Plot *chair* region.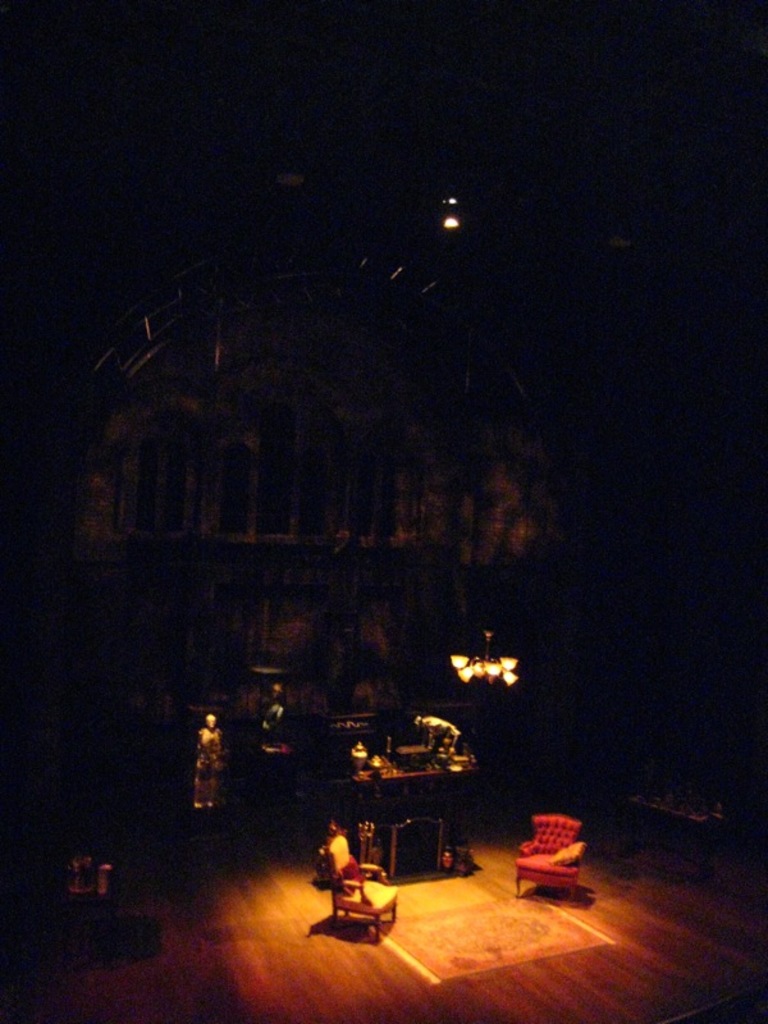
Plotted at 323 827 399 943.
